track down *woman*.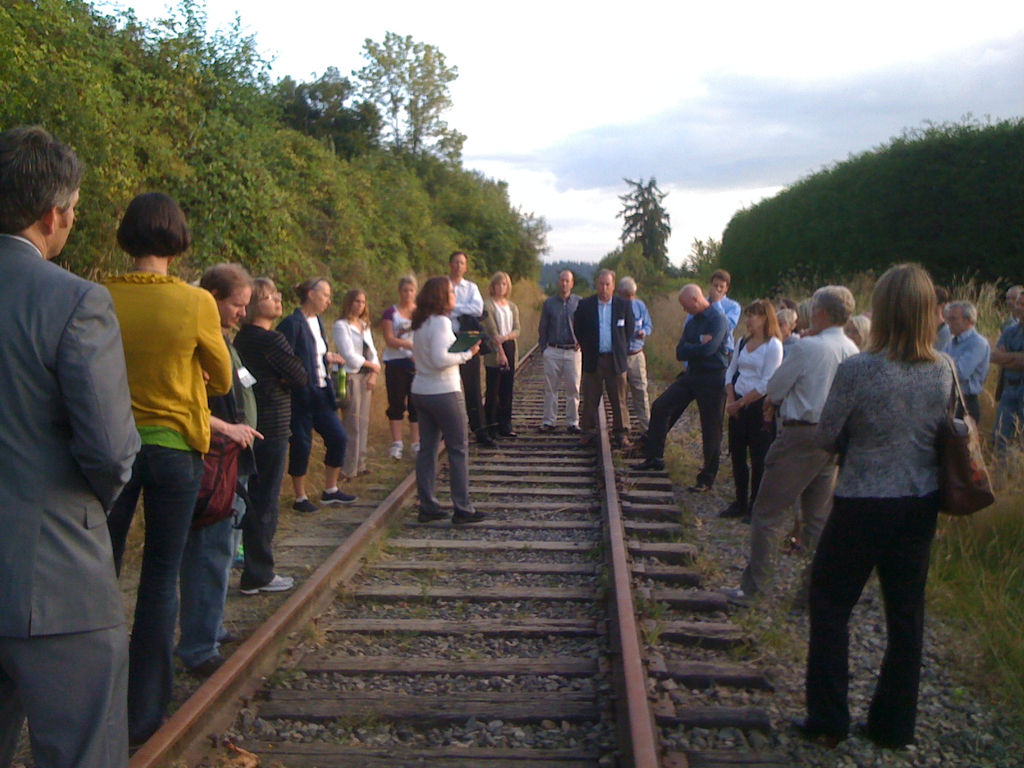
Tracked to [left=87, top=193, right=232, bottom=758].
